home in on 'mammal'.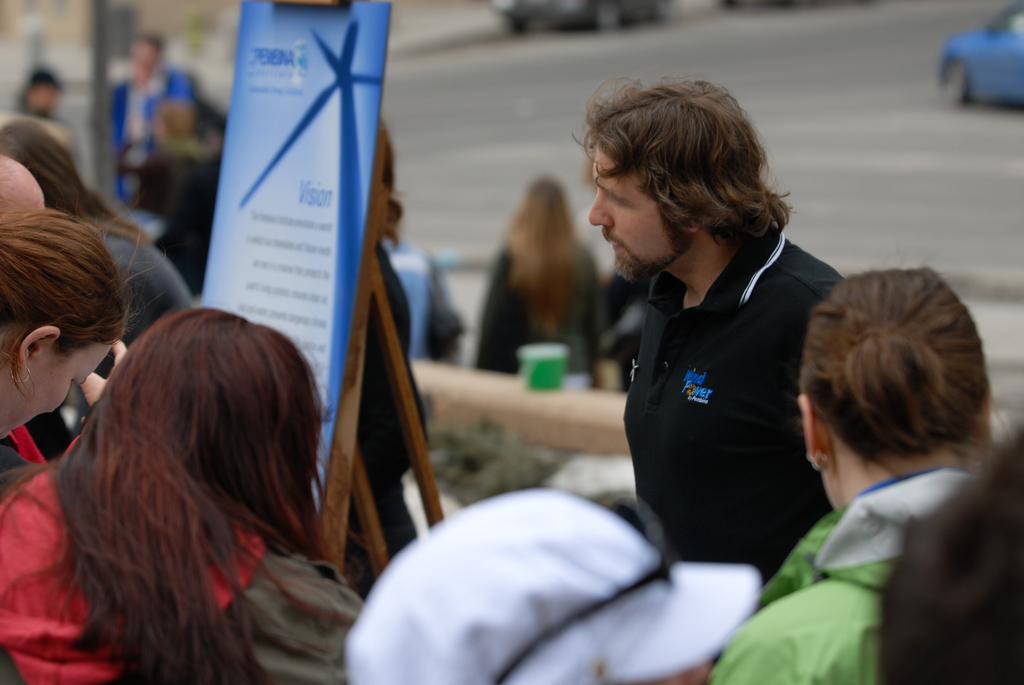
Homed in at detection(0, 210, 156, 487).
